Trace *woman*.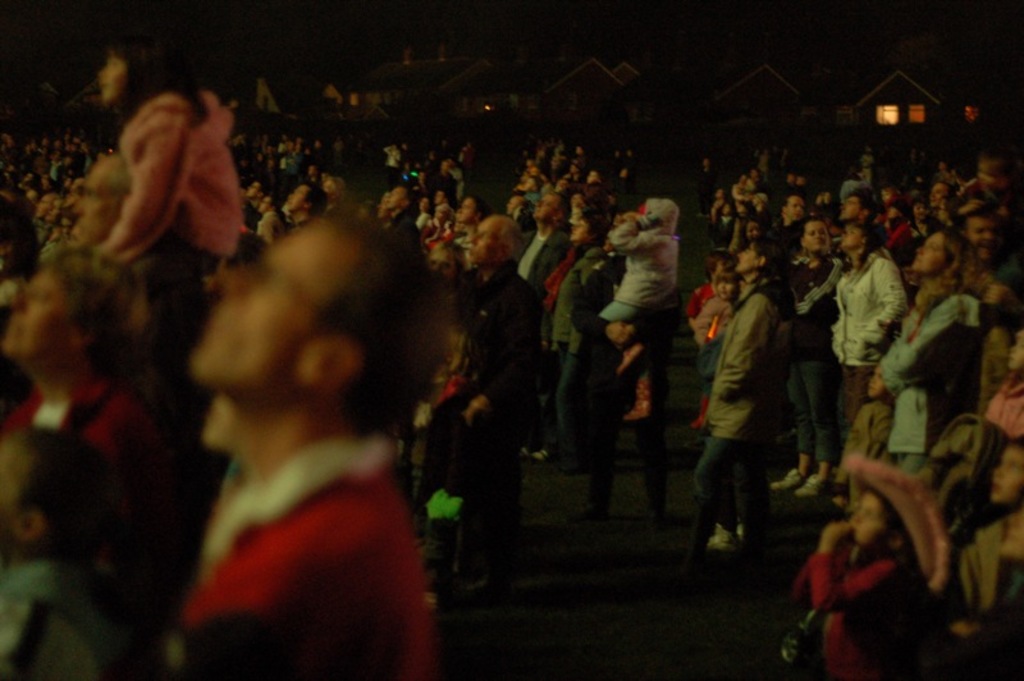
Traced to bbox=(877, 223, 987, 475).
